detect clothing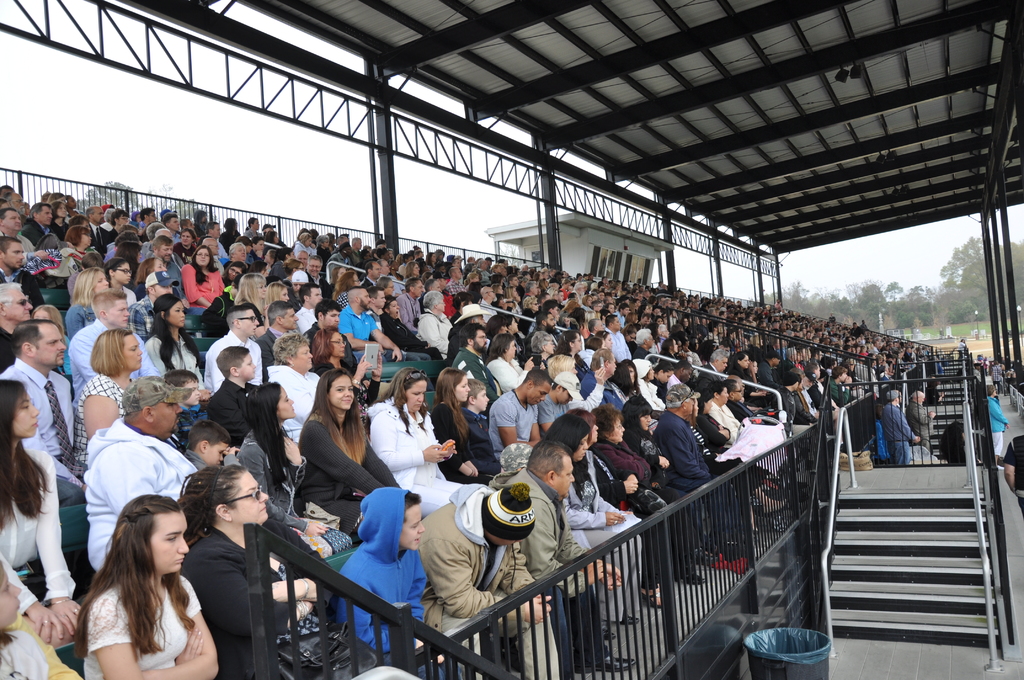
[left=868, top=419, right=893, bottom=459]
